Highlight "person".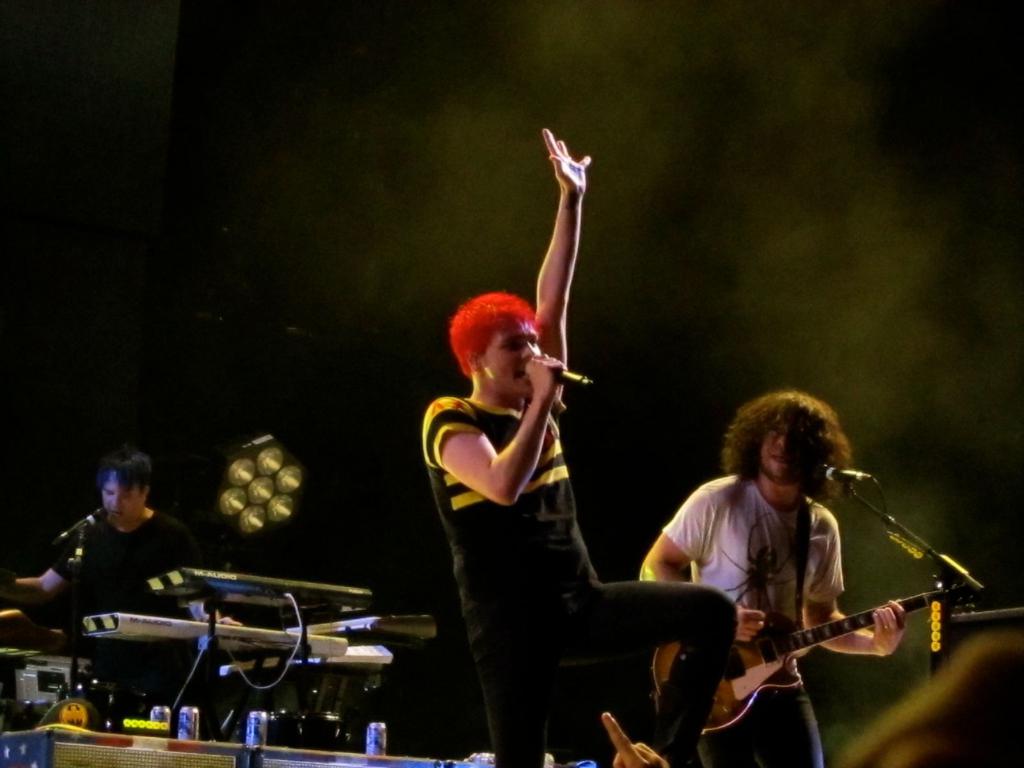
Highlighted region: x1=652, y1=401, x2=968, y2=767.
